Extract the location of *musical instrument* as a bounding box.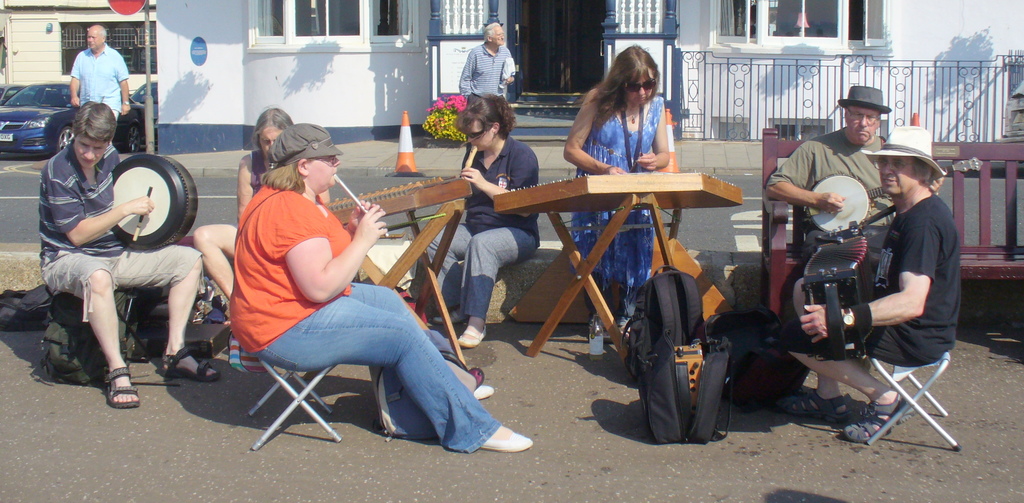
799,154,988,243.
